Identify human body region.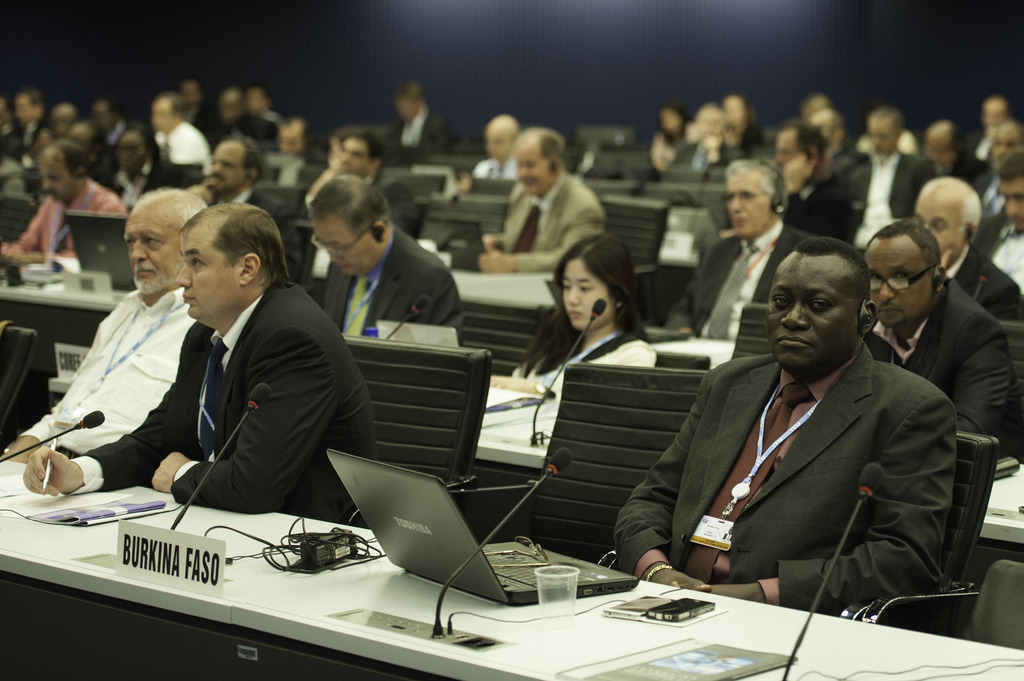
Region: rect(388, 79, 440, 163).
